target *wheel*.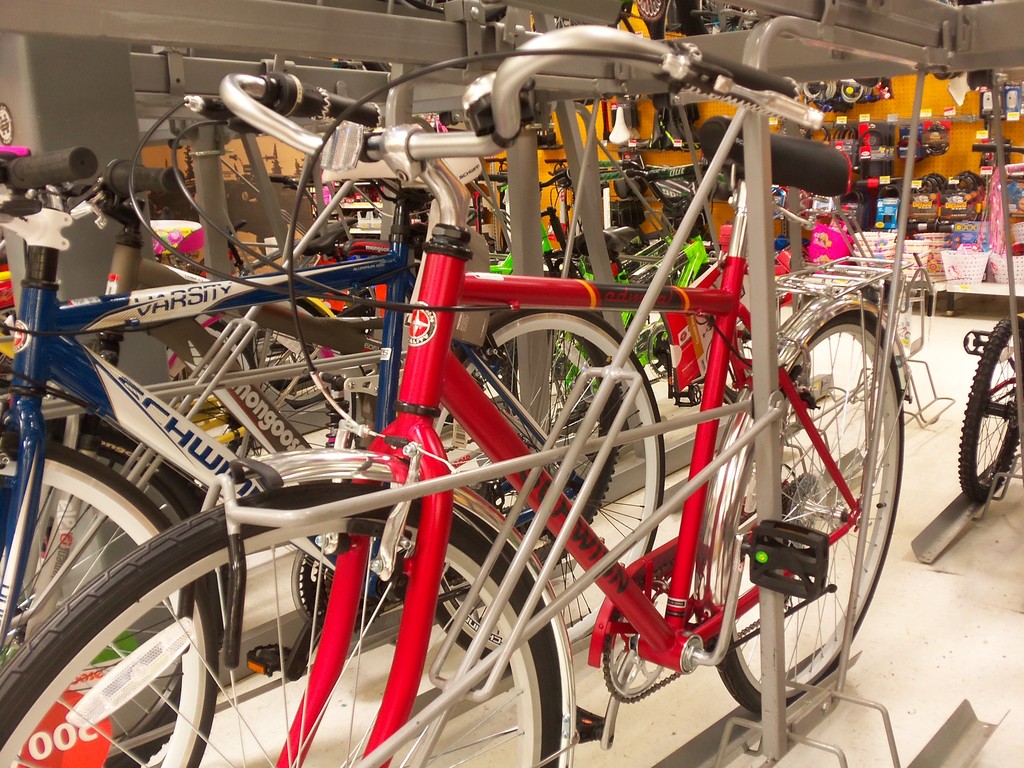
Target region: [805,74,835,104].
